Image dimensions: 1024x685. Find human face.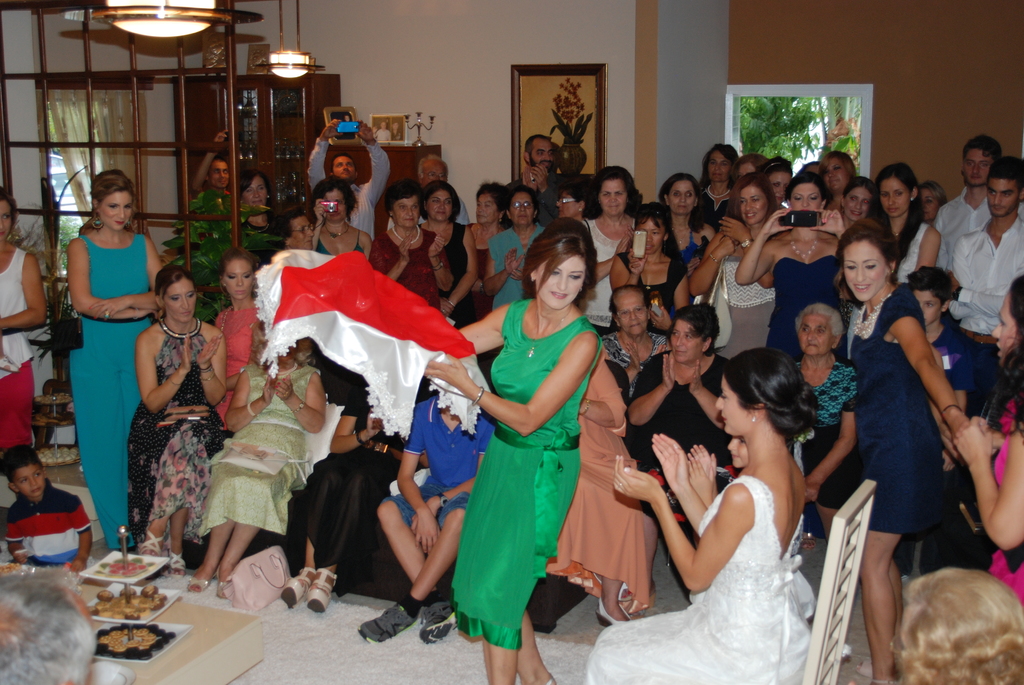
region(714, 374, 754, 437).
